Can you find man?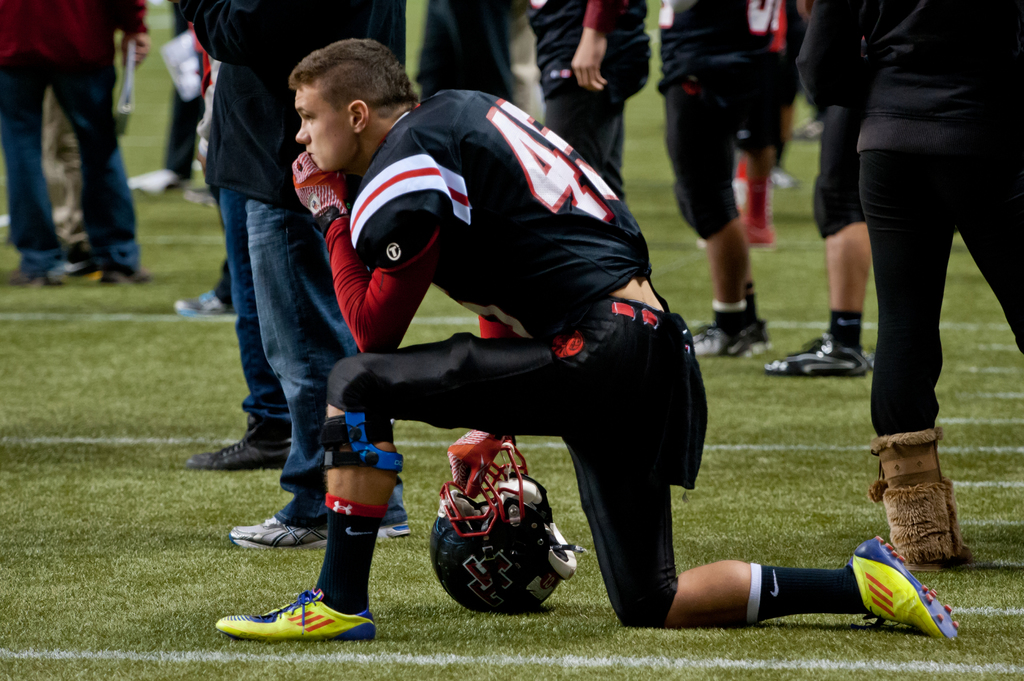
Yes, bounding box: [0,0,148,292].
